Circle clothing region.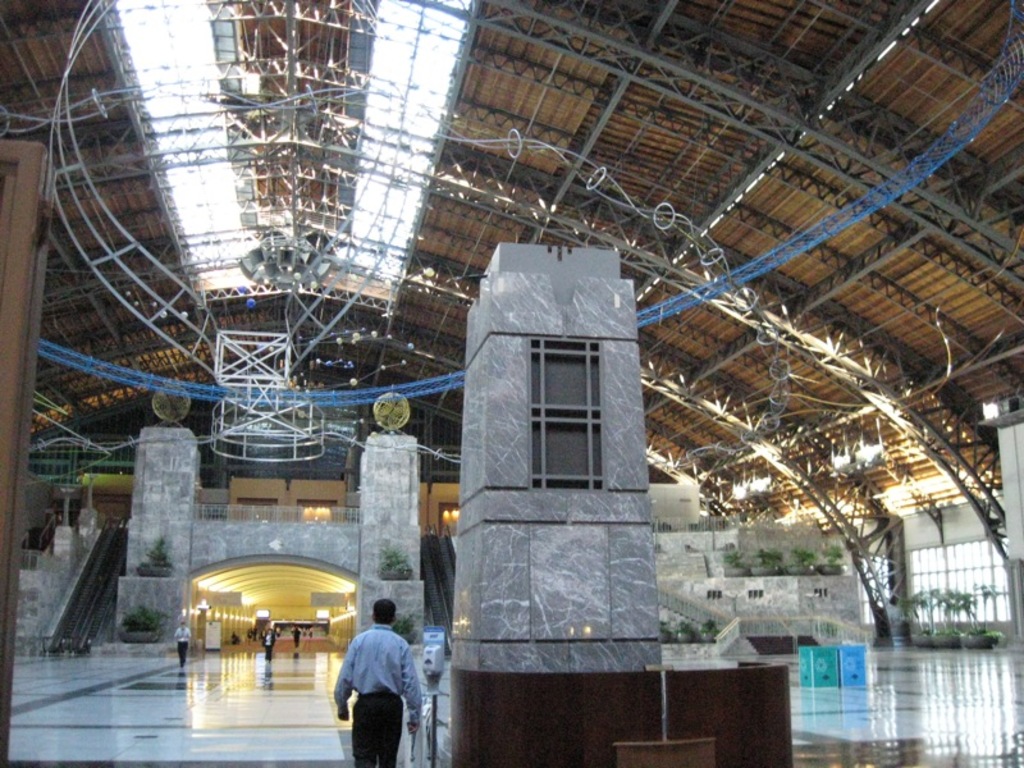
Region: [177,628,191,664].
